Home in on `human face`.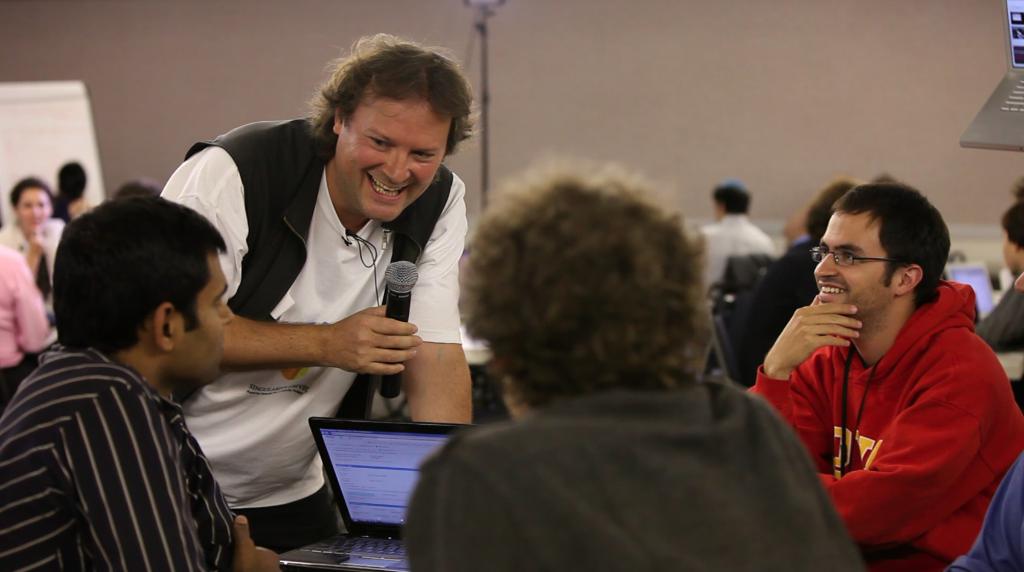
Homed in at box(336, 101, 456, 223).
